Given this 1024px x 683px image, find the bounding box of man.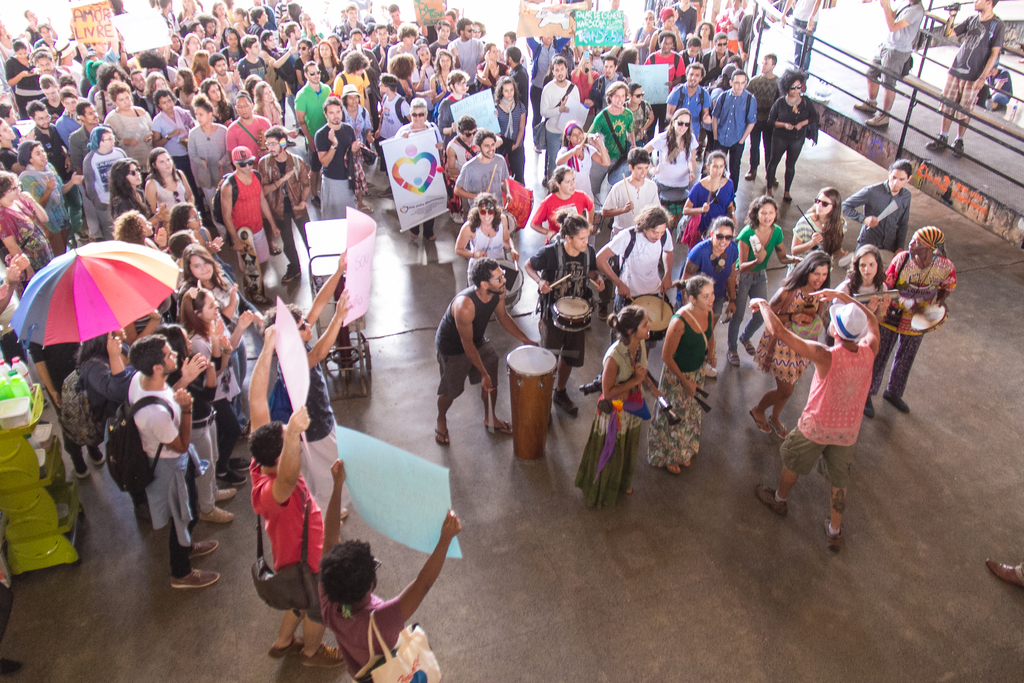
{"left": 923, "top": 0, "right": 1009, "bottom": 158}.
